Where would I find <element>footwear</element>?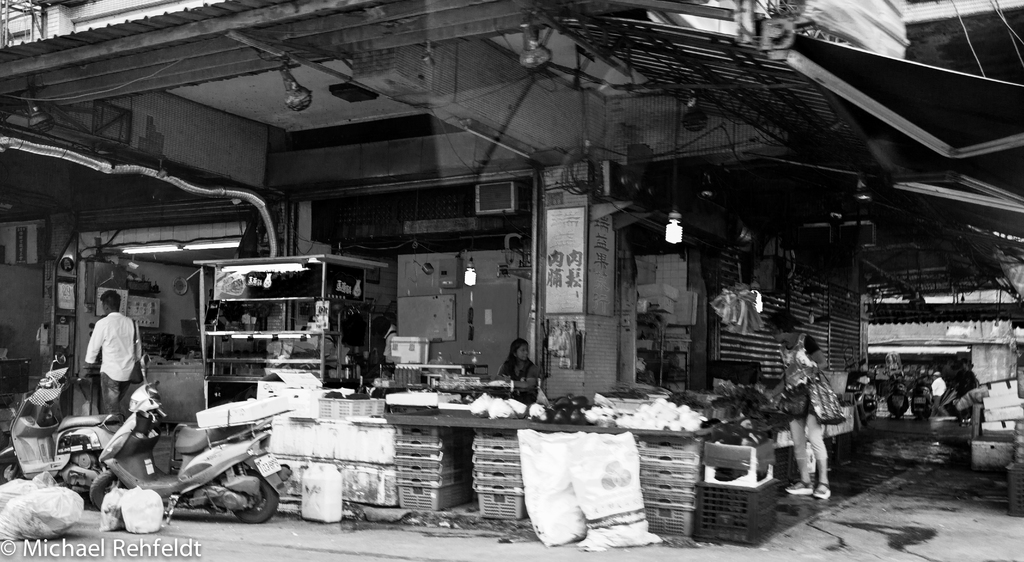
At [left=809, top=482, right=831, bottom=501].
